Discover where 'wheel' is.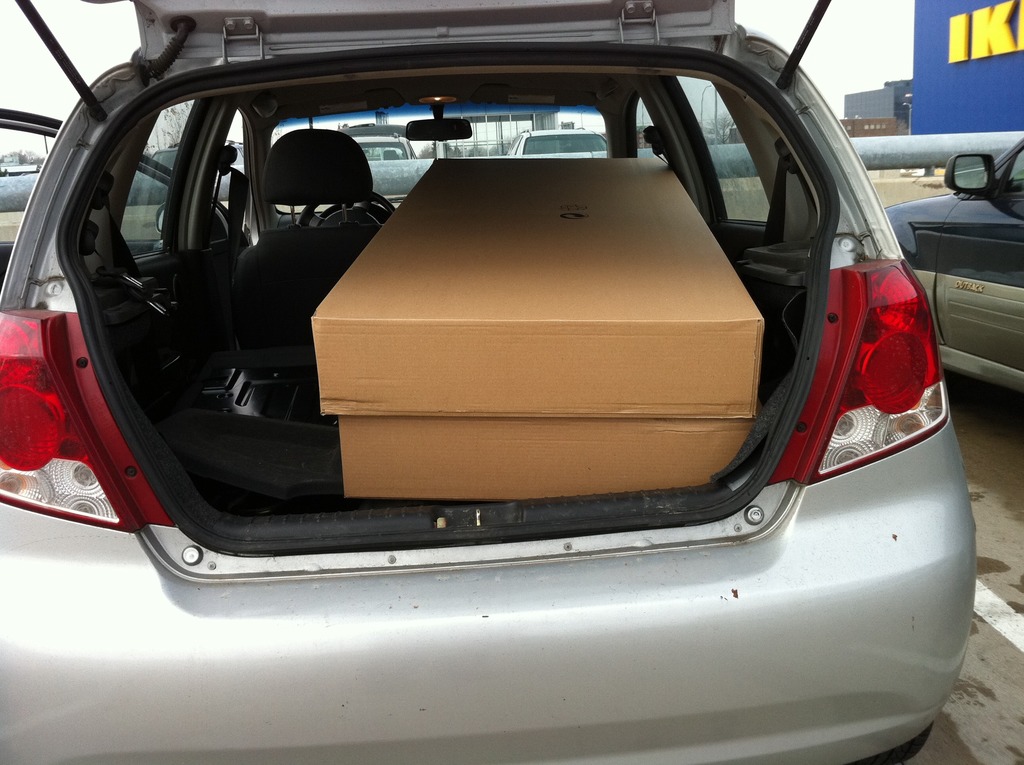
Discovered at l=293, t=191, r=391, b=221.
